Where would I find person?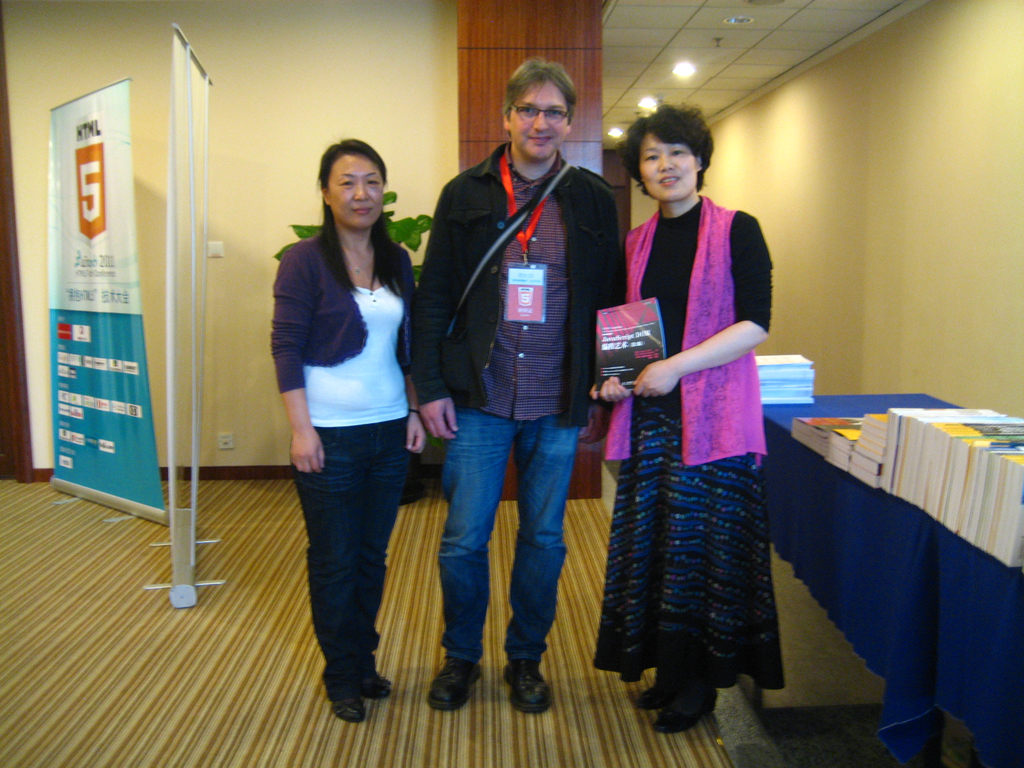
At x1=588 y1=95 x2=783 y2=733.
